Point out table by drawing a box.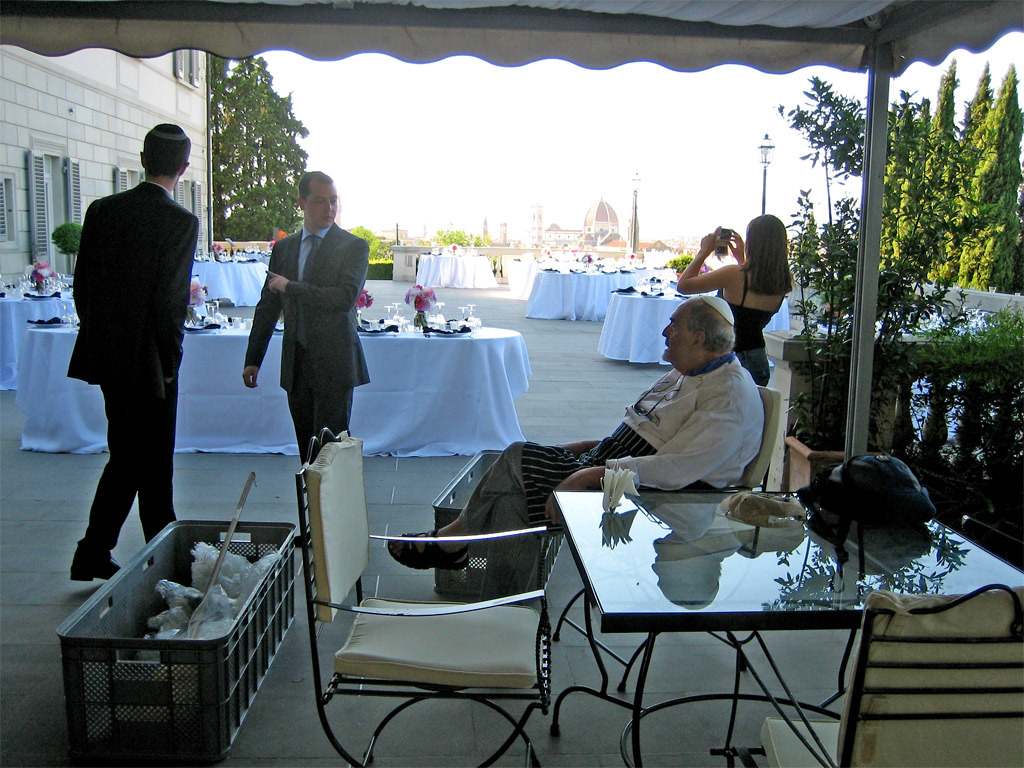
rect(17, 321, 533, 453).
